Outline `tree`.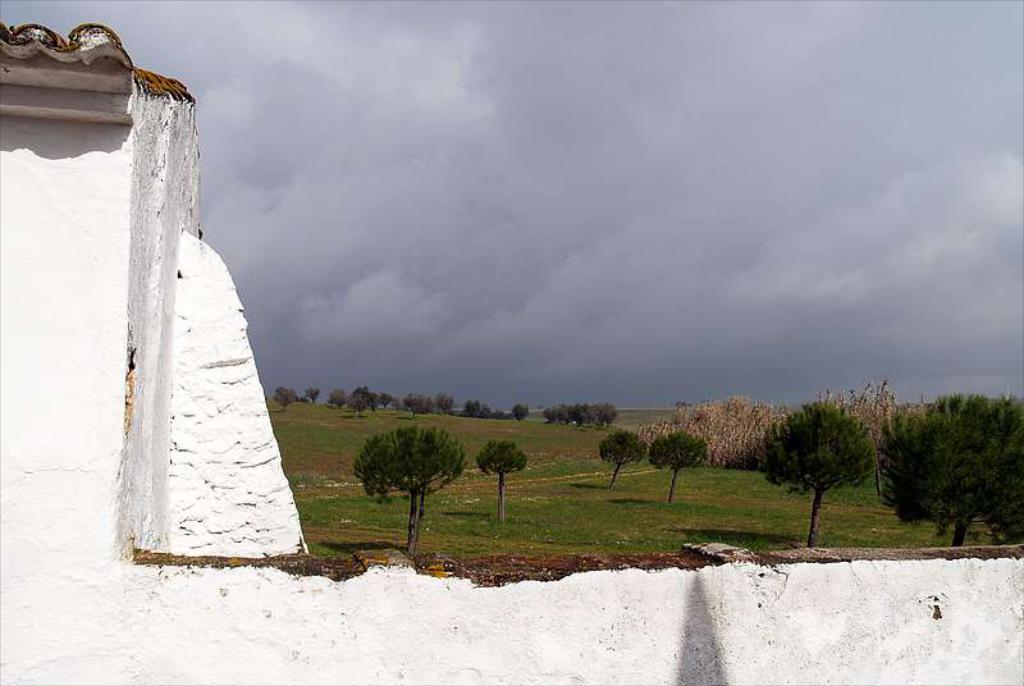
Outline: {"x1": 333, "y1": 390, "x2": 342, "y2": 404}.
